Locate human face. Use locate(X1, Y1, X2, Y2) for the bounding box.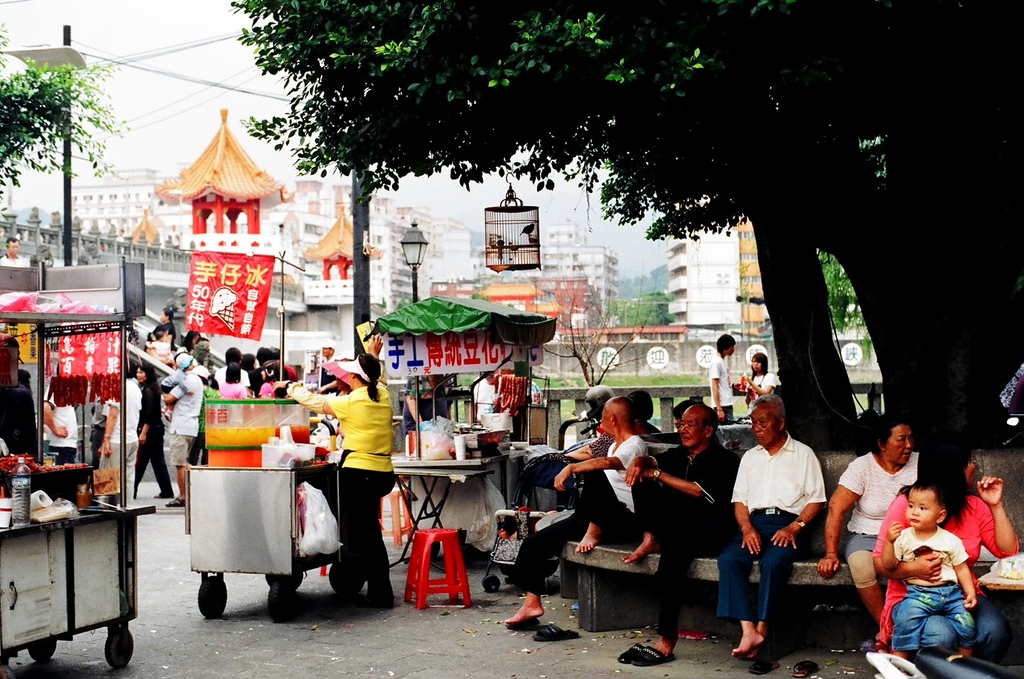
locate(882, 422, 913, 470).
